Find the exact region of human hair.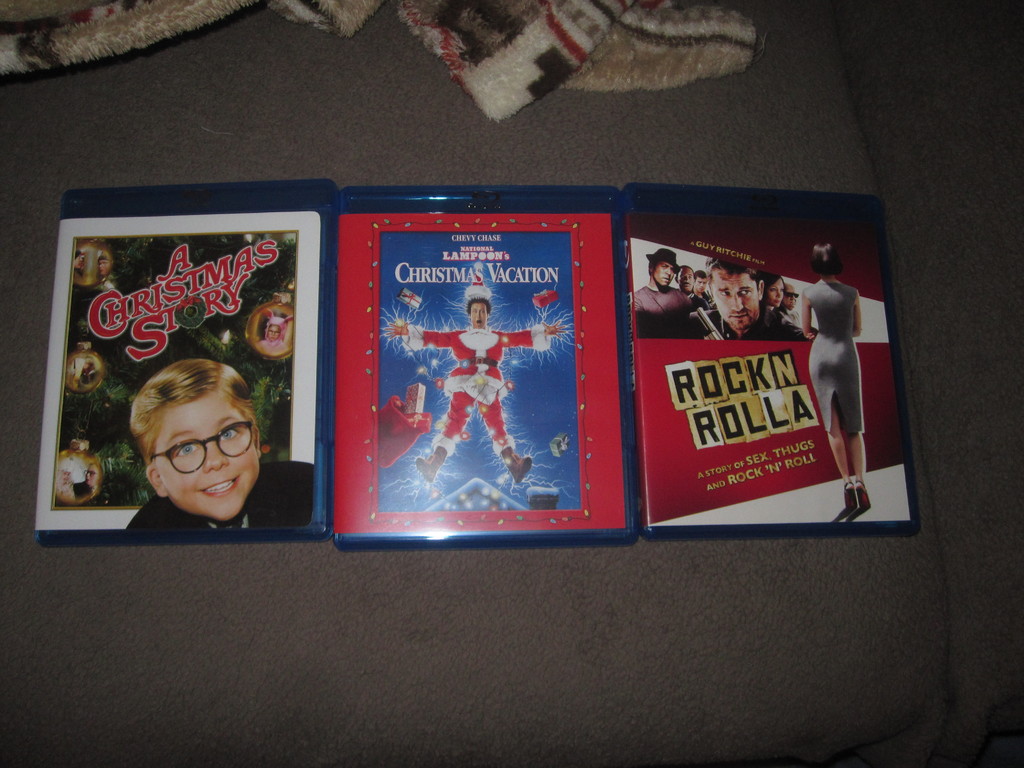
Exact region: 467:295:492:310.
